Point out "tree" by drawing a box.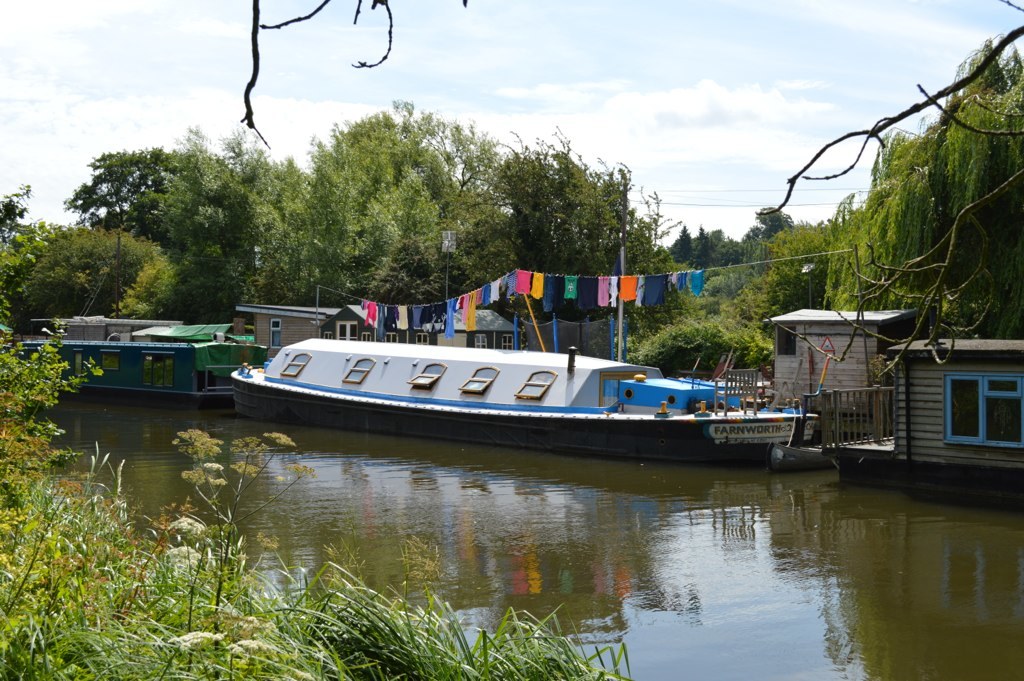
650 195 845 363.
